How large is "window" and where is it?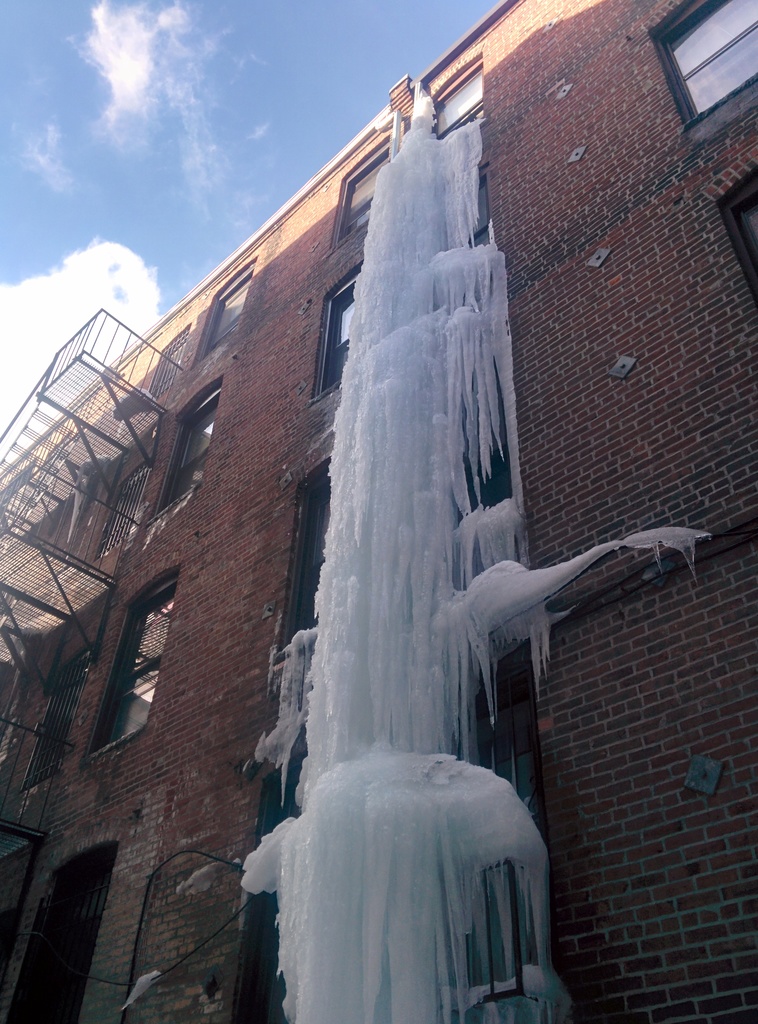
Bounding box: BBox(84, 568, 177, 760).
